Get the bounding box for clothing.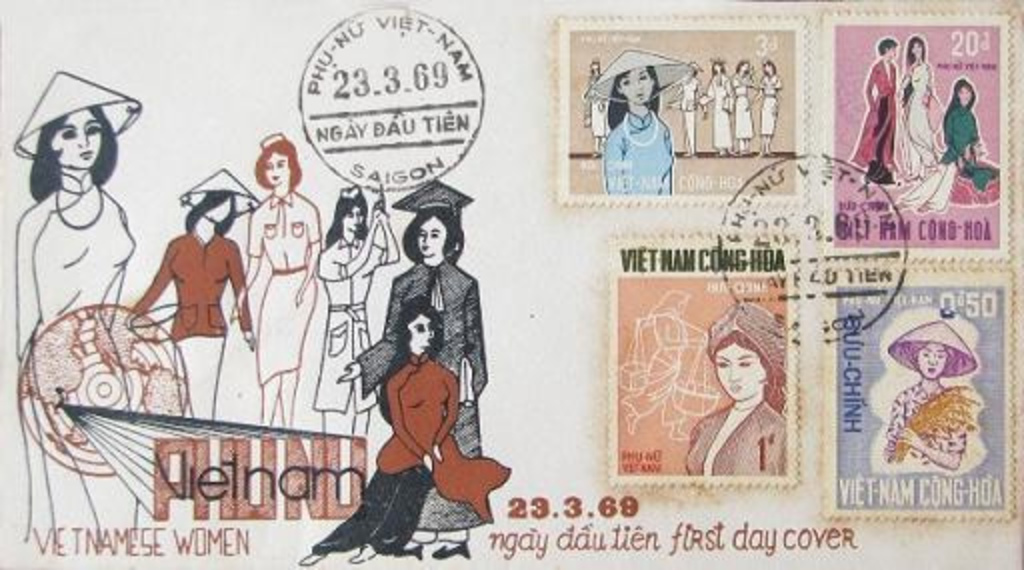
{"x1": 316, "y1": 236, "x2": 384, "y2": 414}.
